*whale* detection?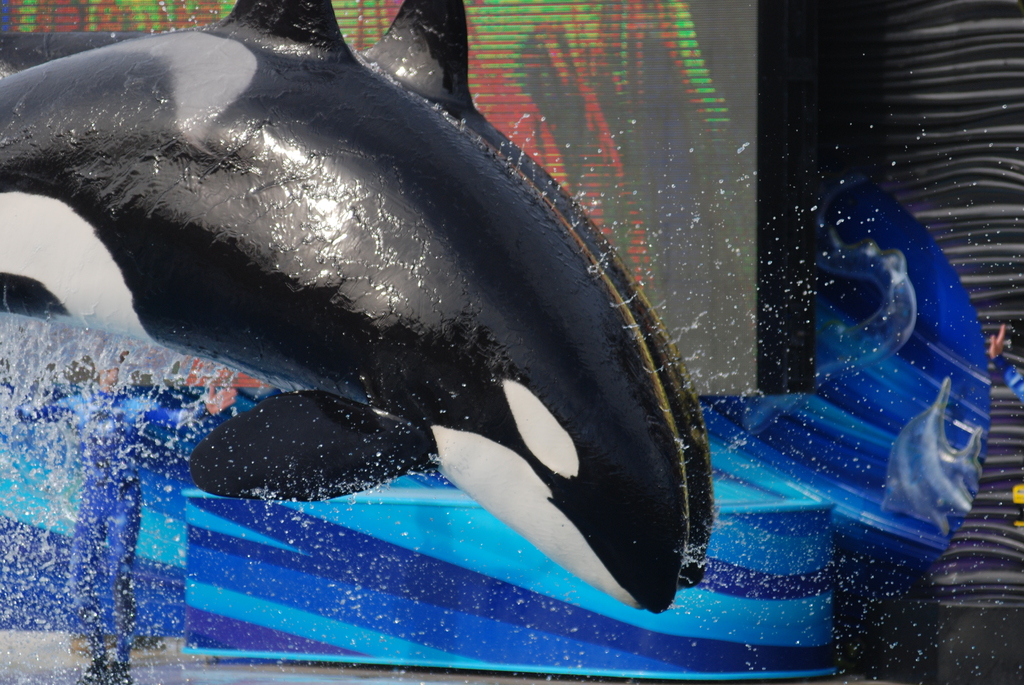
{"left": 0, "top": 0, "right": 715, "bottom": 595}
